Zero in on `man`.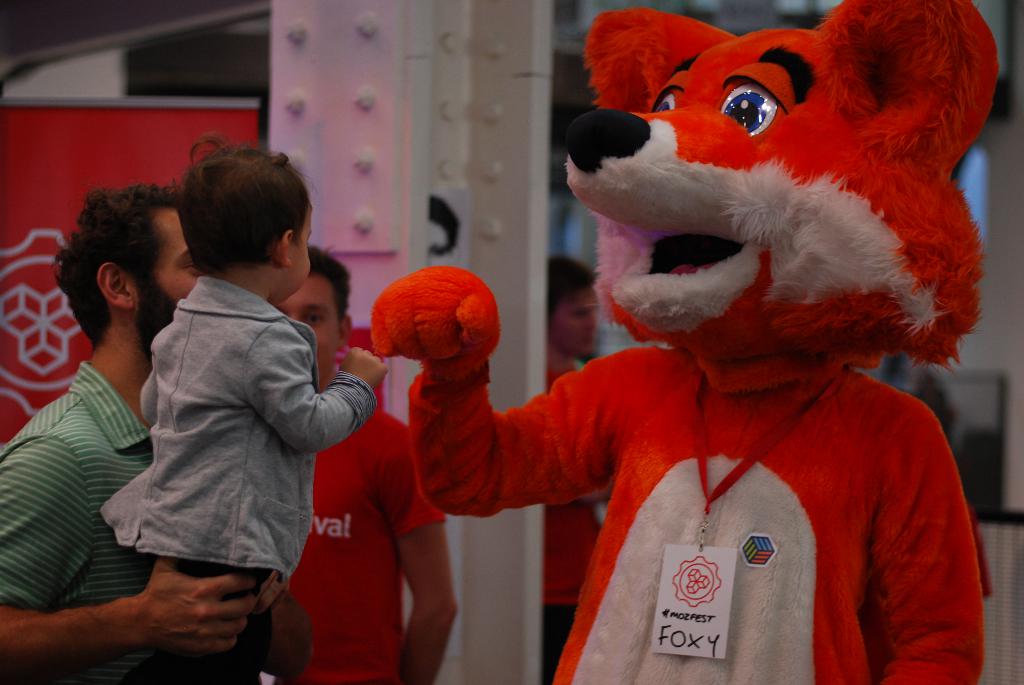
Zeroed in: 0, 179, 314, 684.
